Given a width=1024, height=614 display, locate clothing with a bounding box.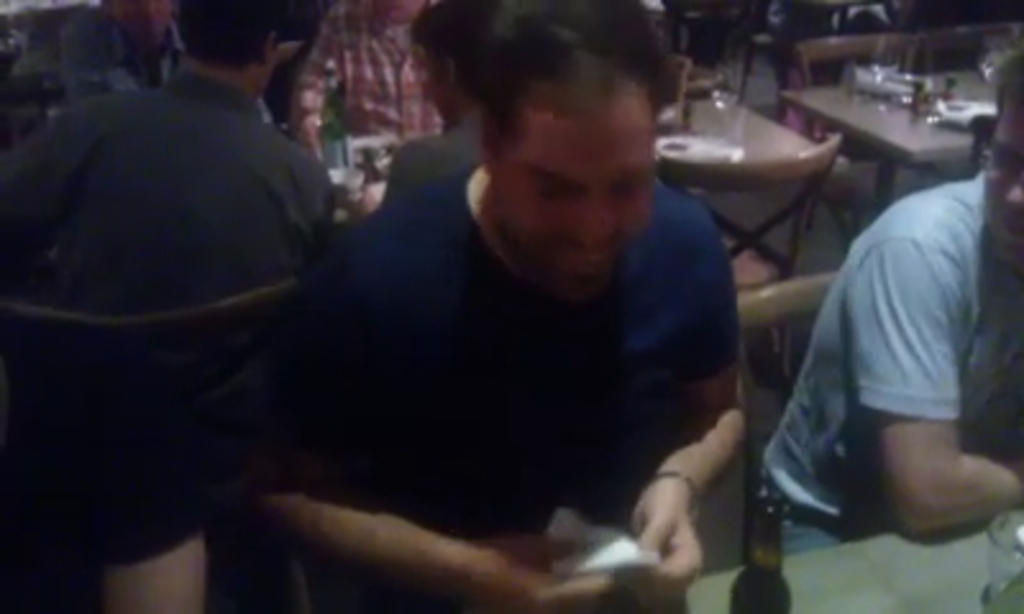
Located: crop(56, 5, 271, 118).
